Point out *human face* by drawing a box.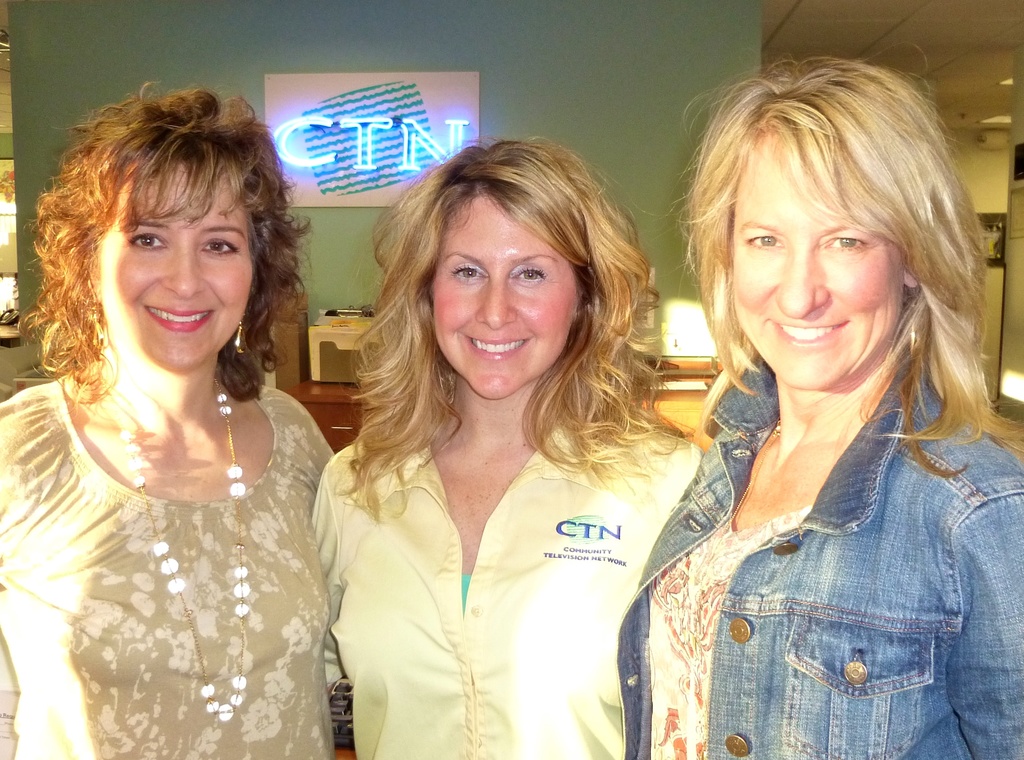
99 156 253 361.
